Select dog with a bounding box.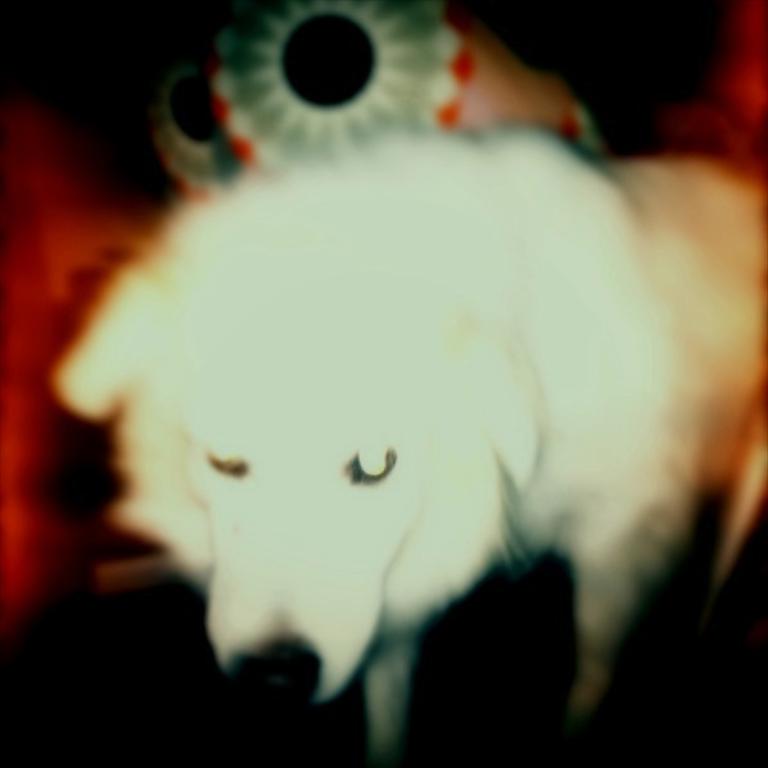
<box>40,123,764,767</box>.
